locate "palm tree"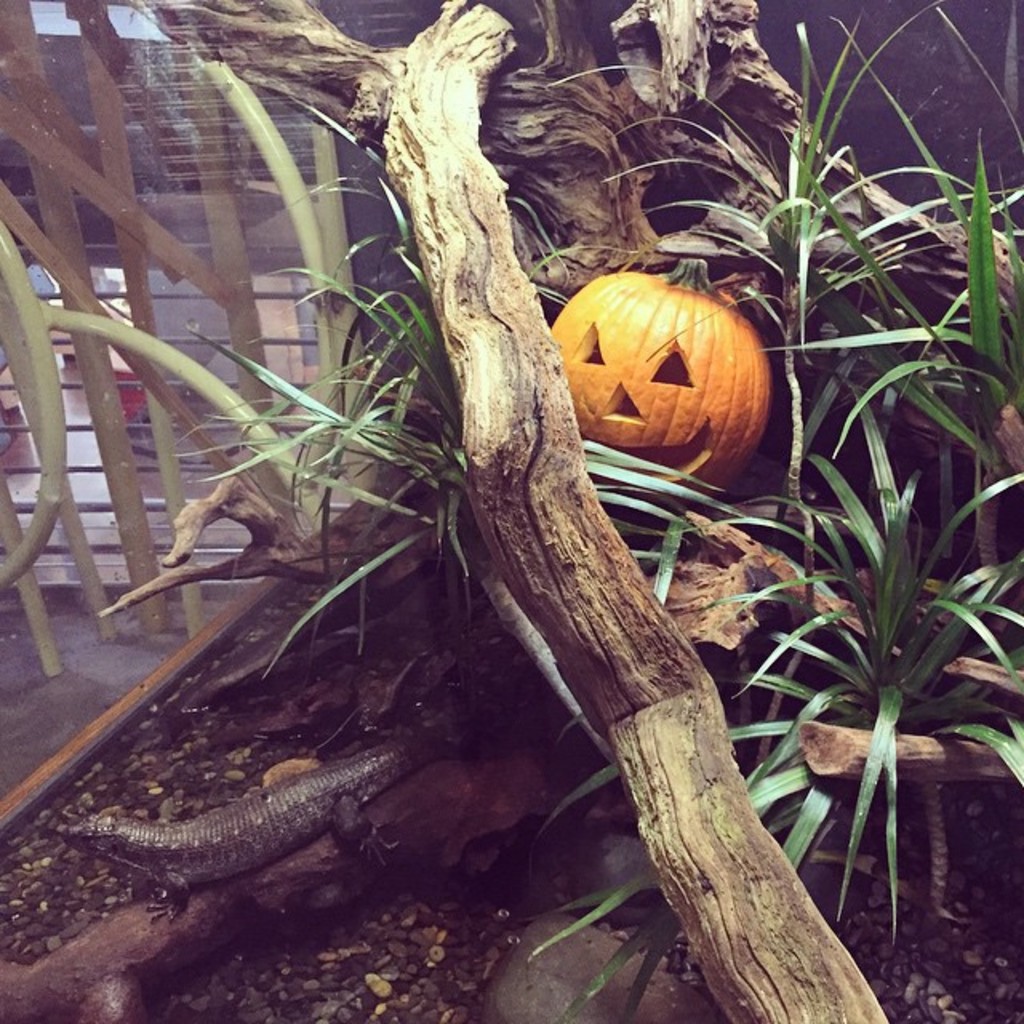
box=[179, 0, 1022, 1022]
